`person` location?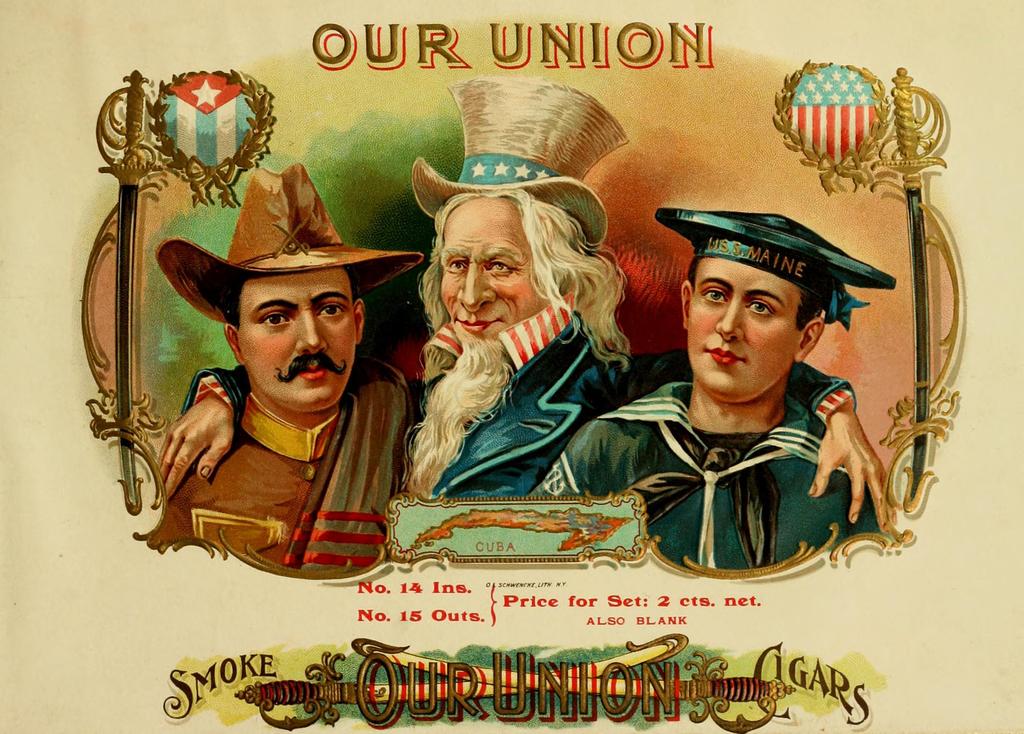
box(149, 159, 449, 596)
